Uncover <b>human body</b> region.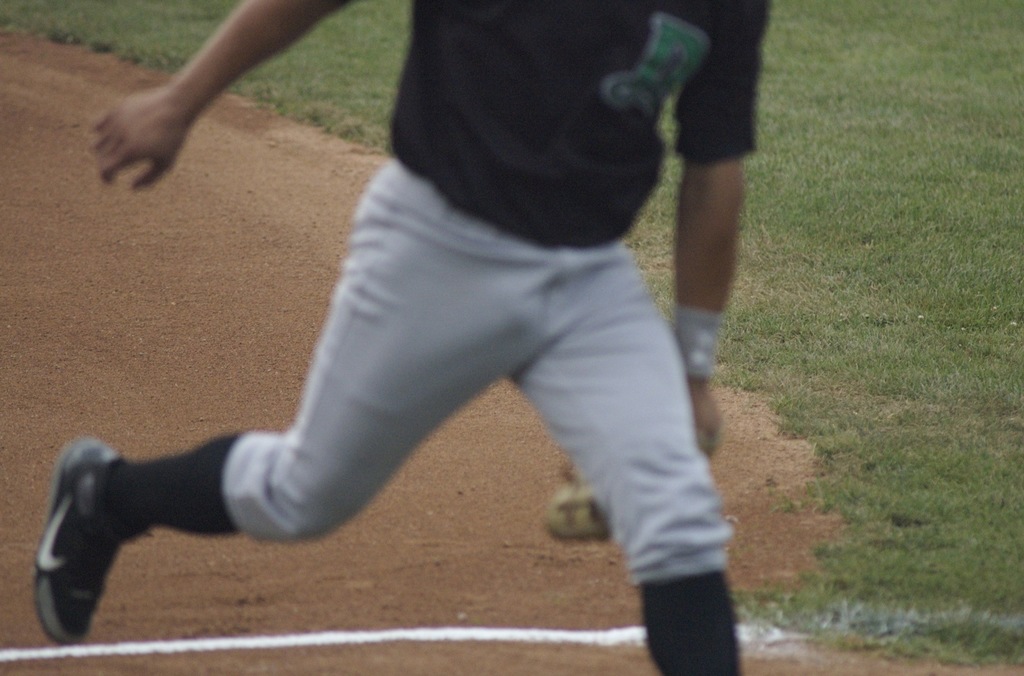
Uncovered: {"x1": 0, "y1": 0, "x2": 819, "y2": 645}.
